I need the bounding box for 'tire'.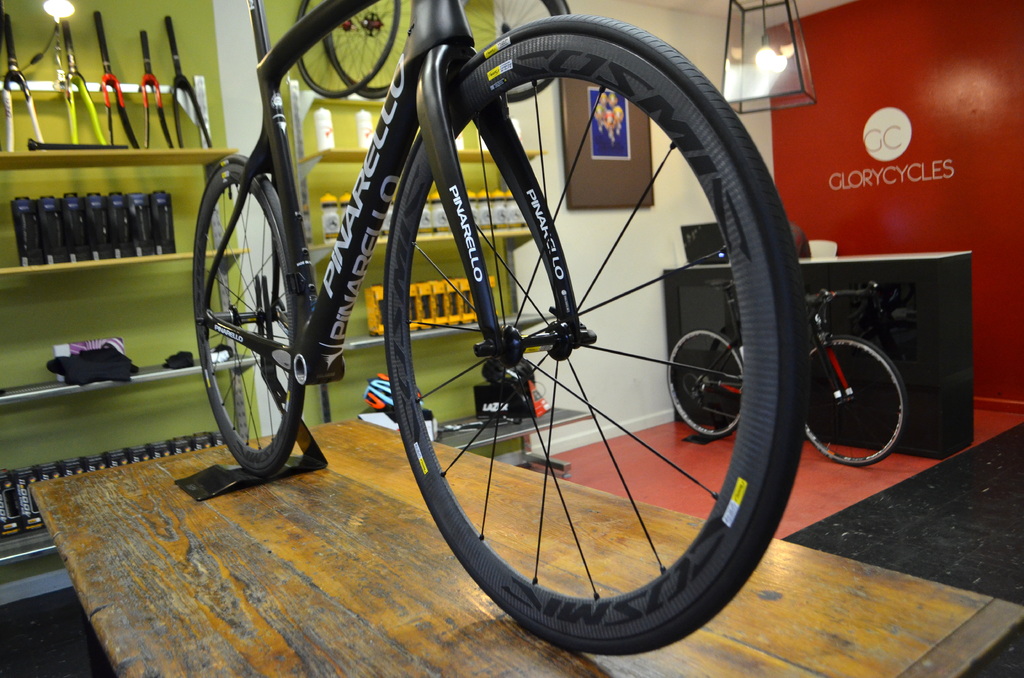
Here it is: locate(314, 24, 811, 662).
